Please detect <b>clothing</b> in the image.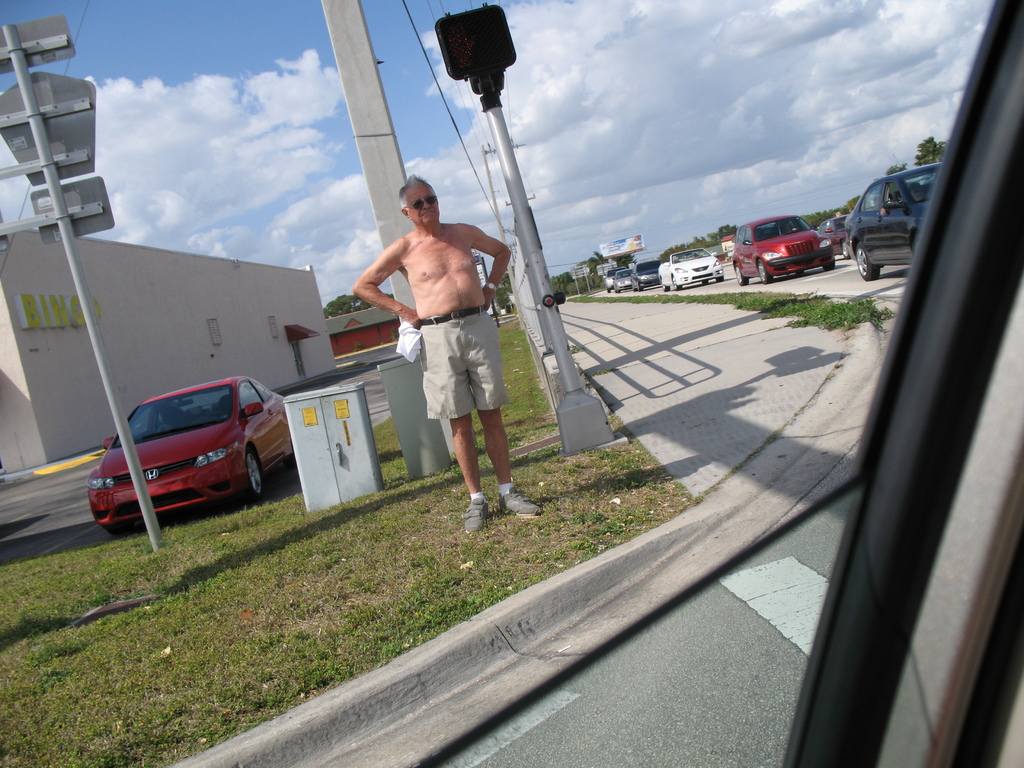
bbox(413, 304, 510, 422).
